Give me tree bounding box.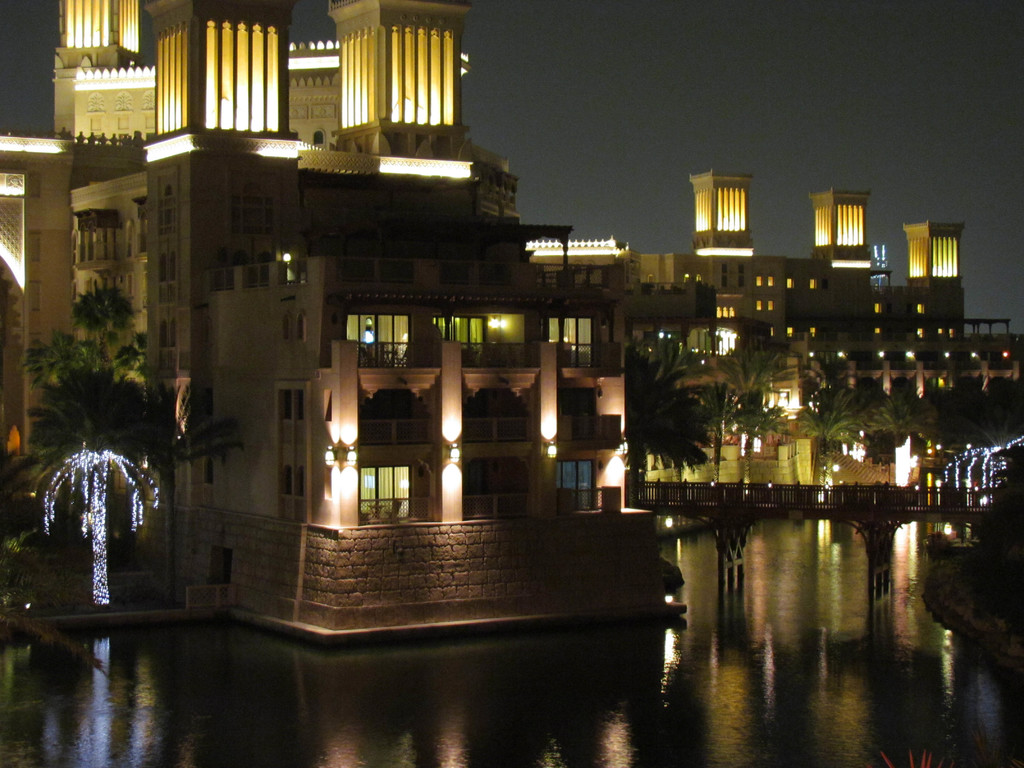
(851, 372, 892, 478).
